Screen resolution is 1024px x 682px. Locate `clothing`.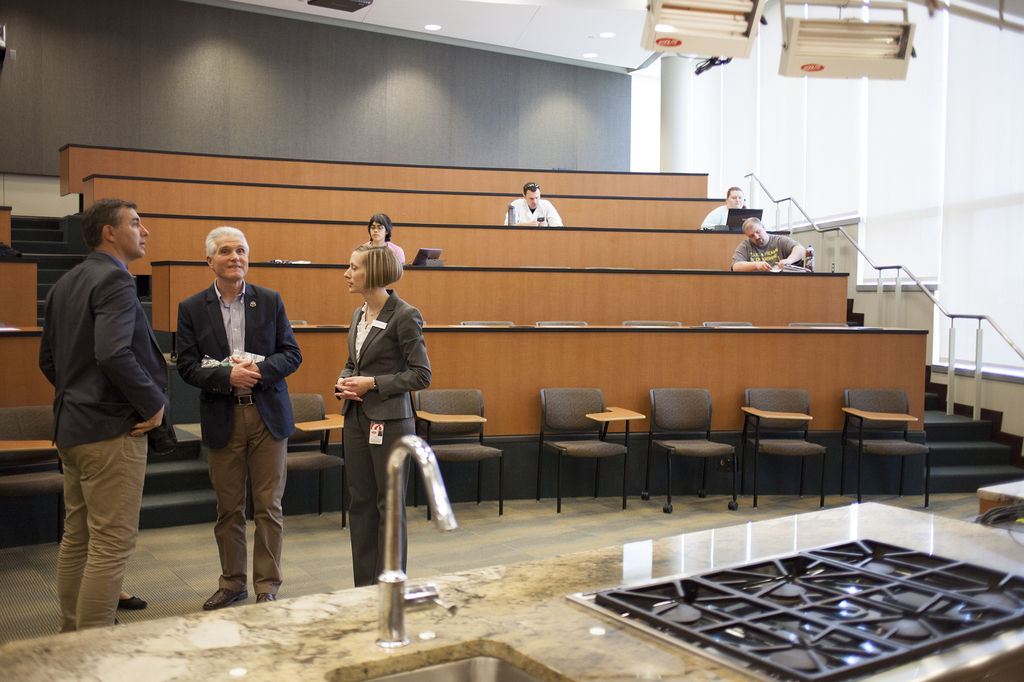
[x1=699, y1=203, x2=729, y2=226].
